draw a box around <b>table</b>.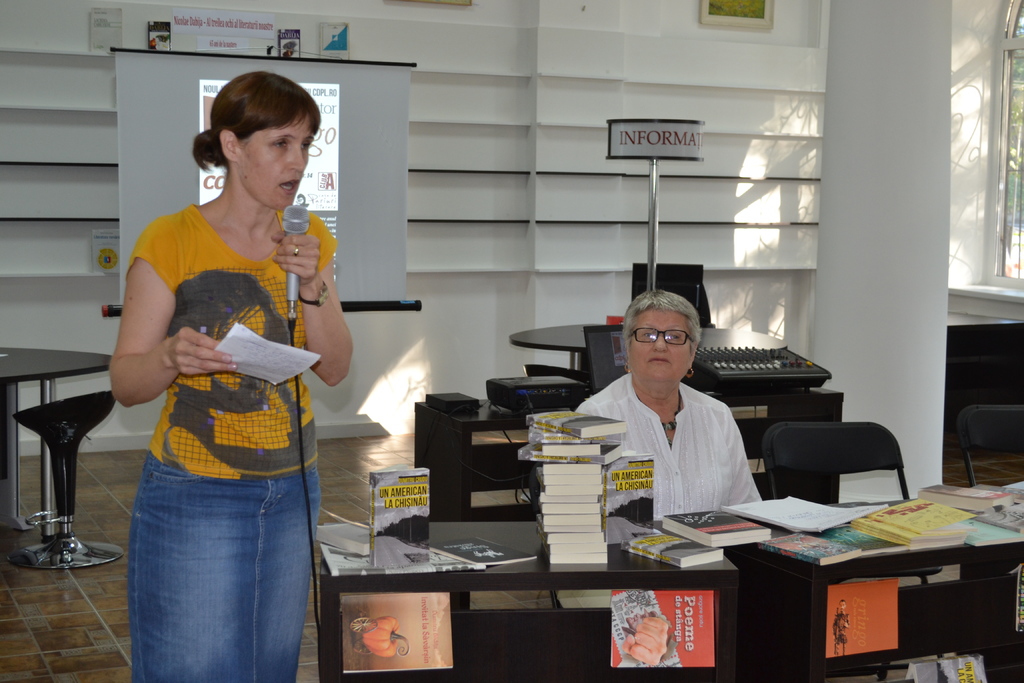
<bbox>283, 486, 991, 668</bbox>.
